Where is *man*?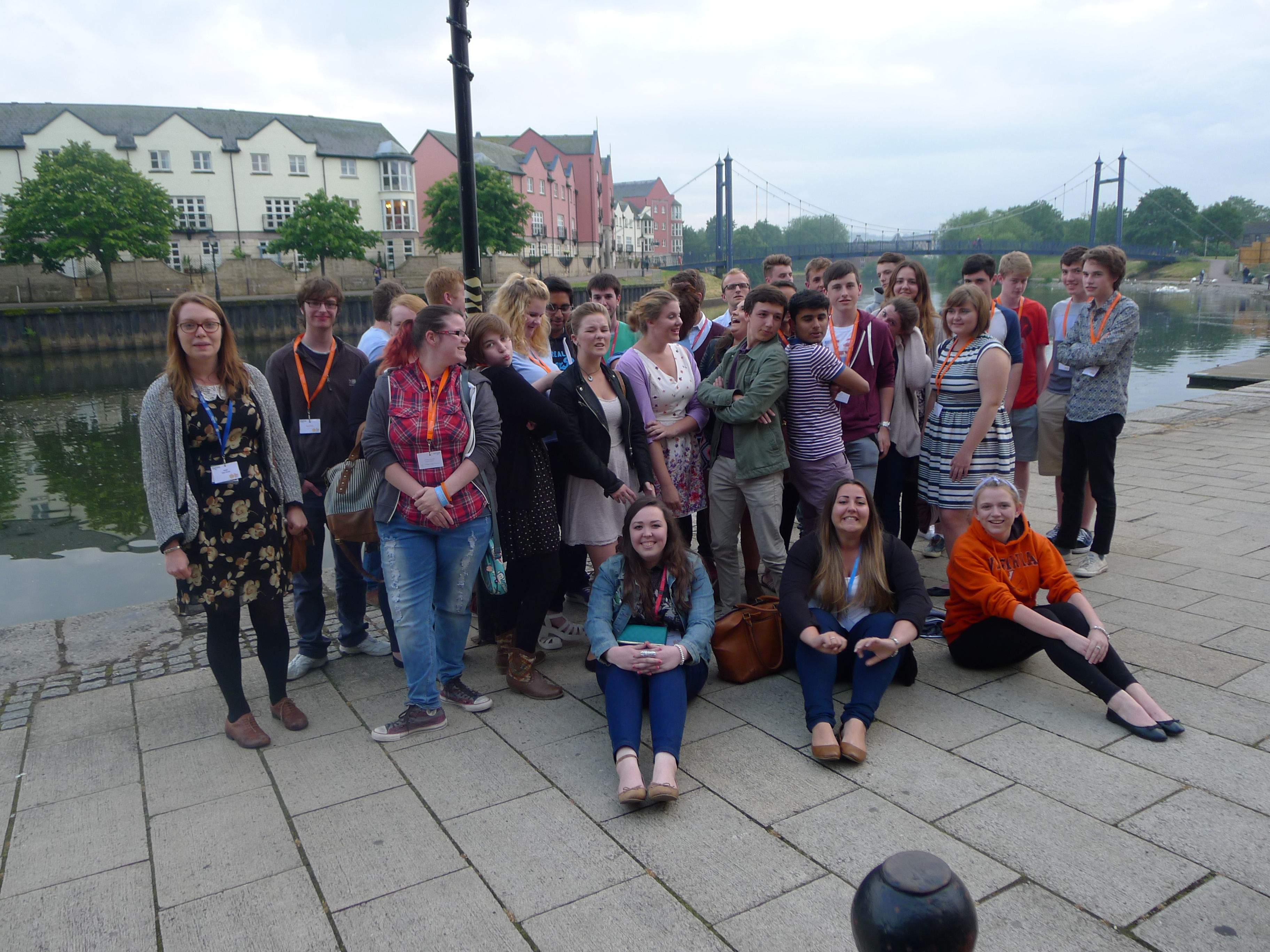
342:86:365:179.
